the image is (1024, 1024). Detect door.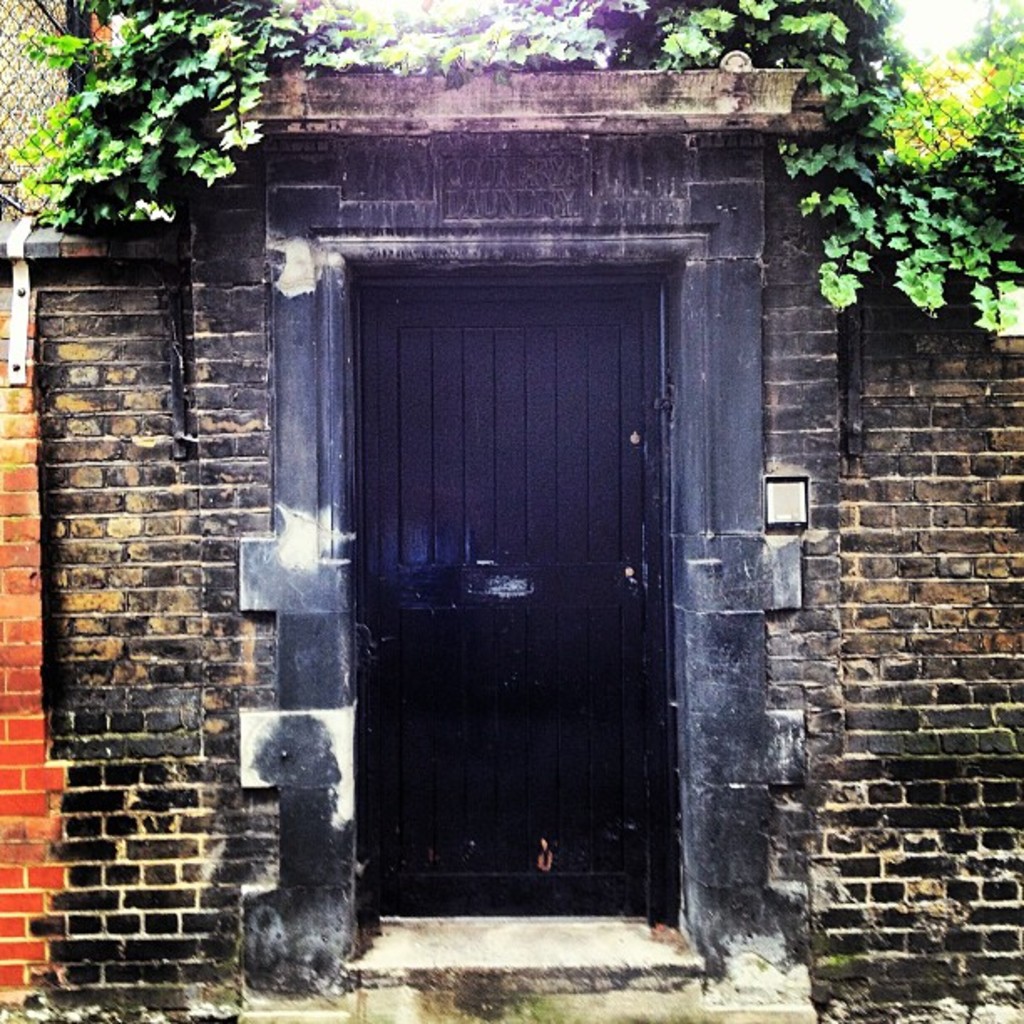
Detection: bbox(355, 271, 649, 914).
